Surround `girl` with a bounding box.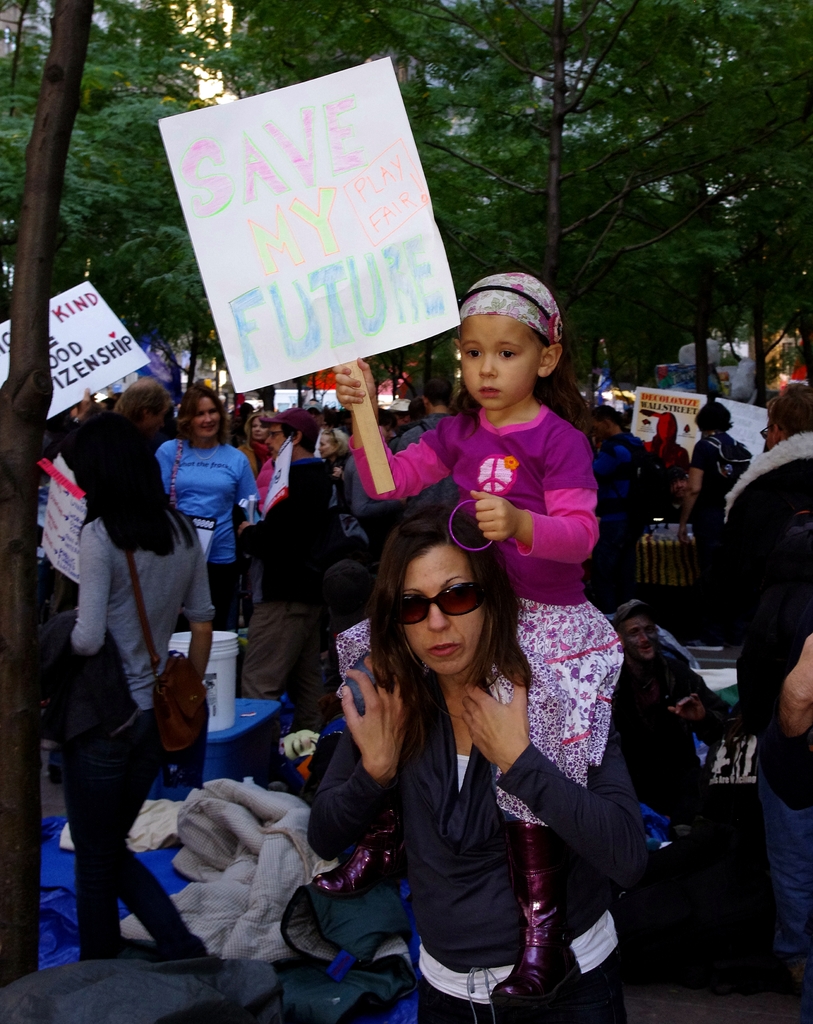
<bbox>157, 379, 257, 615</bbox>.
